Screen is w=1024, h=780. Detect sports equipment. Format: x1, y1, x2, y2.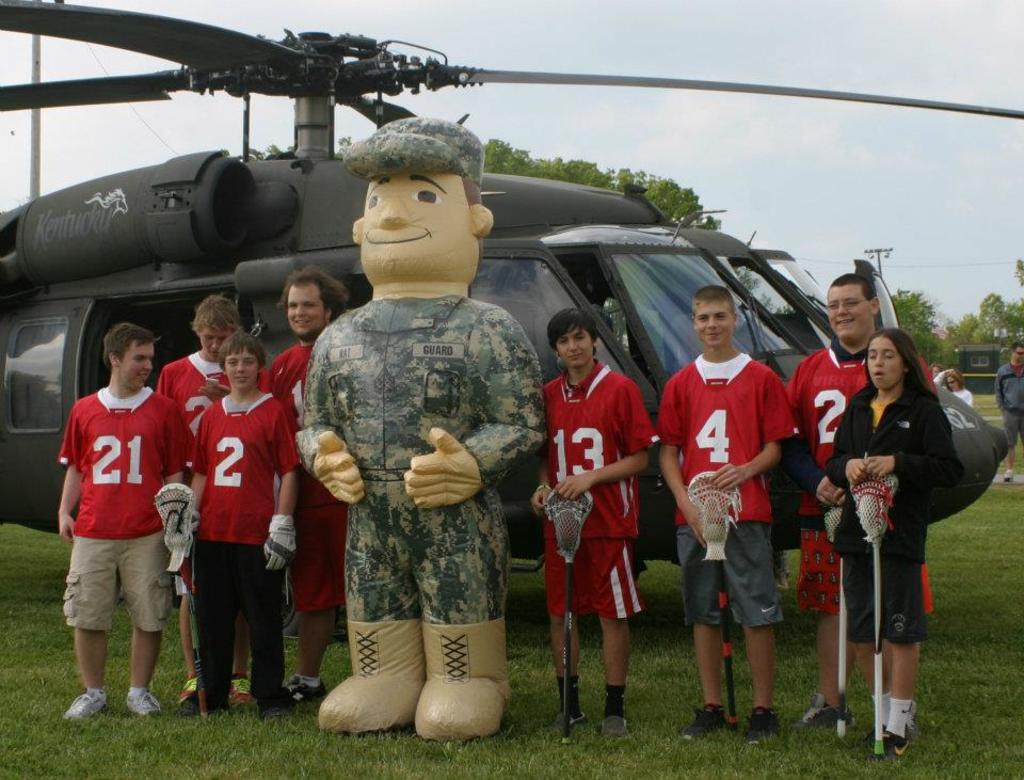
227, 668, 253, 709.
